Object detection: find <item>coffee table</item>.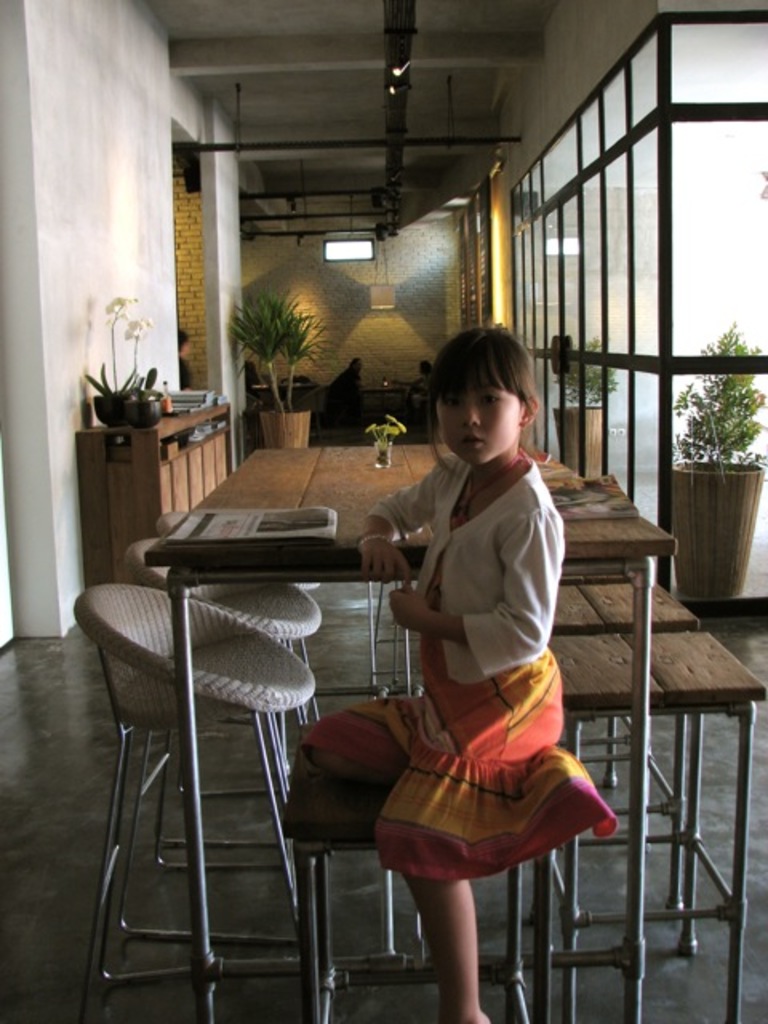
(141,435,694,1011).
